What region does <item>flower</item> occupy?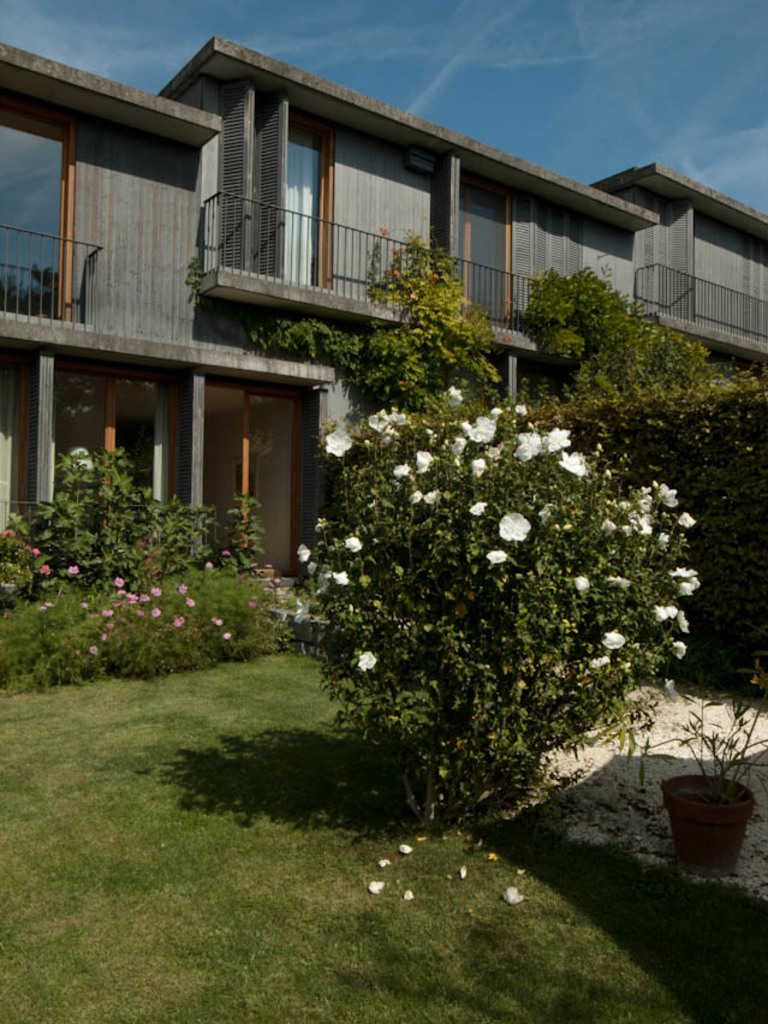
bbox(369, 881, 388, 892).
